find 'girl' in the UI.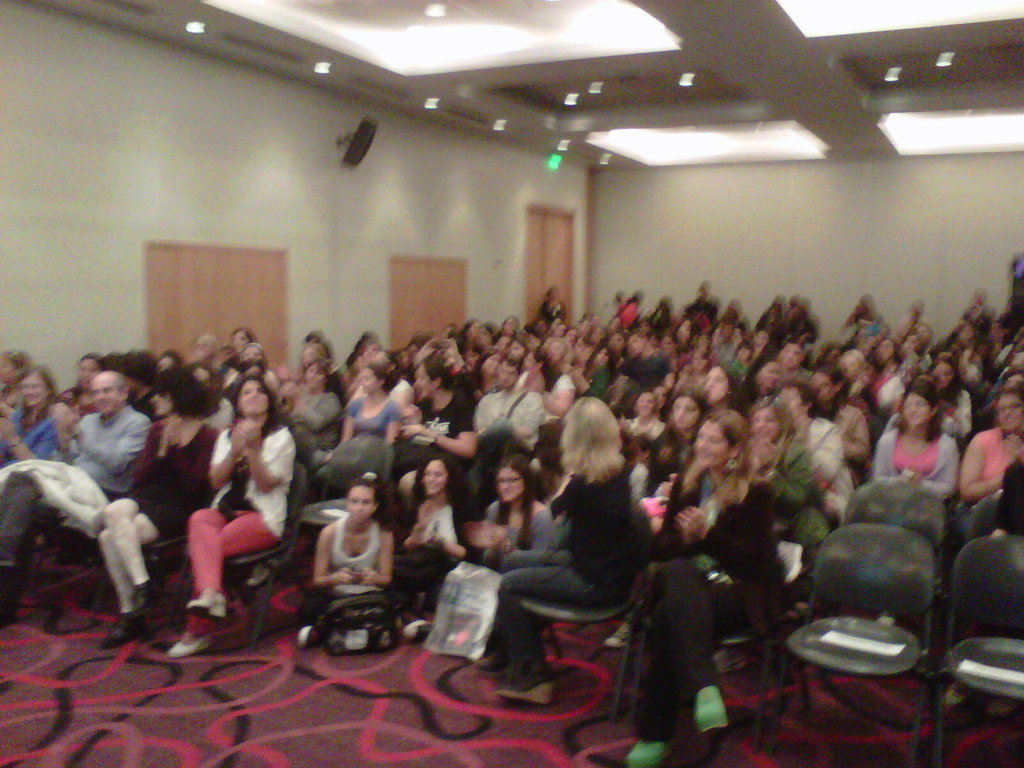
UI element at detection(966, 382, 1023, 493).
